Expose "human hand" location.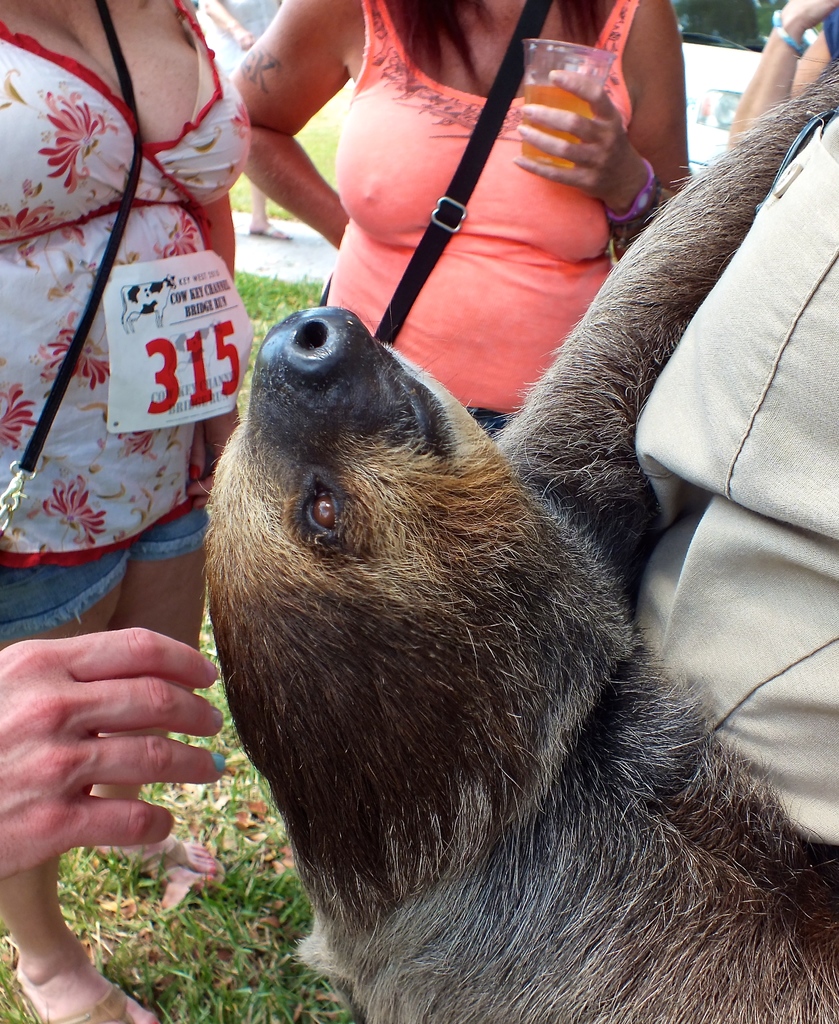
Exposed at <region>783, 0, 838, 35</region>.
